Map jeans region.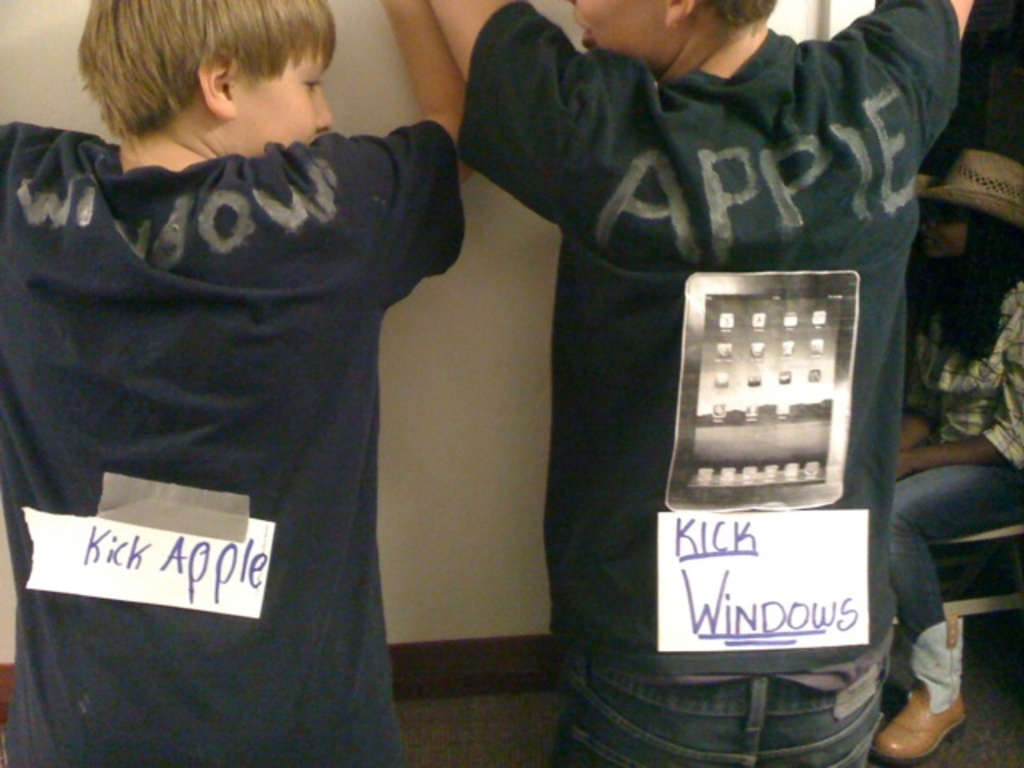
Mapped to bbox(890, 461, 1022, 635).
